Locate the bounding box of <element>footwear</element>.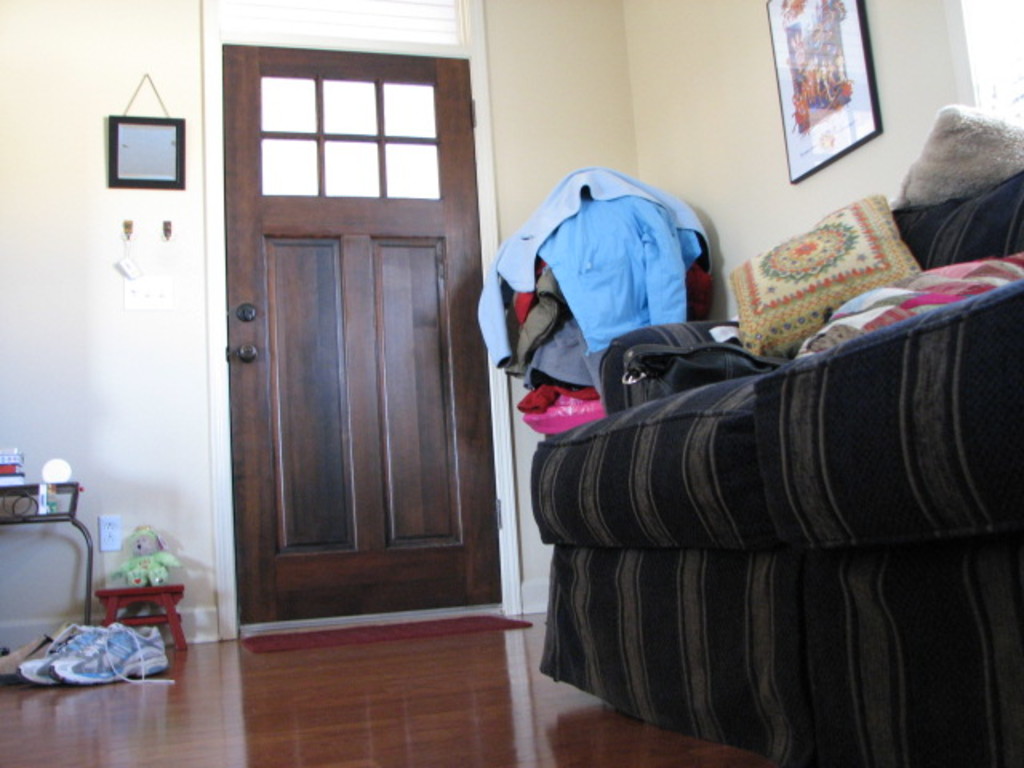
Bounding box: box=[0, 629, 56, 680].
